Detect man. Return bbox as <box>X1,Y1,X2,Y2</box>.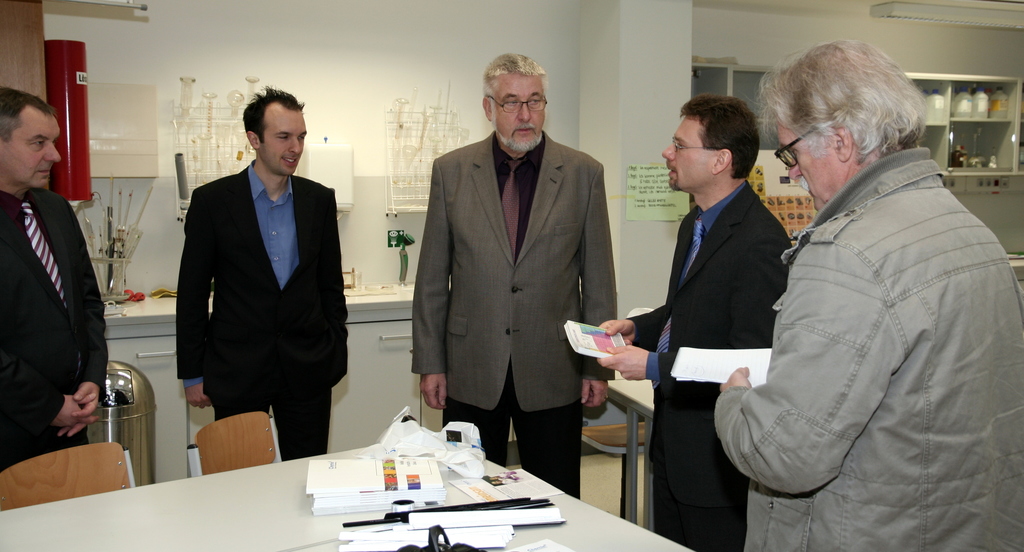
<box>598,93,790,551</box>.
